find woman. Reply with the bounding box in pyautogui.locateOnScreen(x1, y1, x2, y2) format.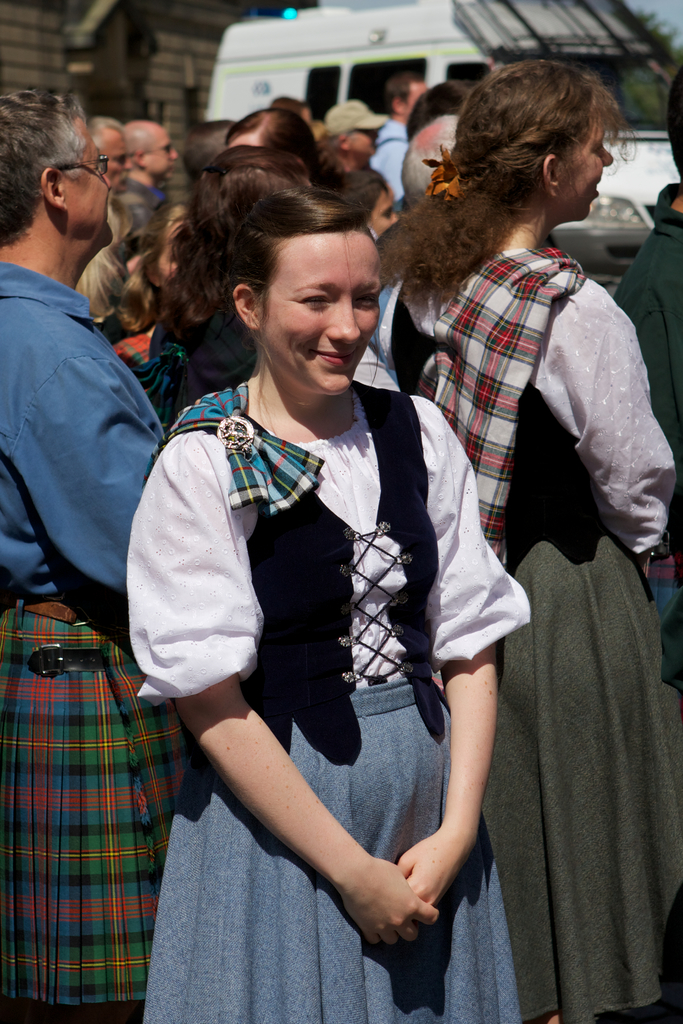
pyautogui.locateOnScreen(227, 102, 366, 203).
